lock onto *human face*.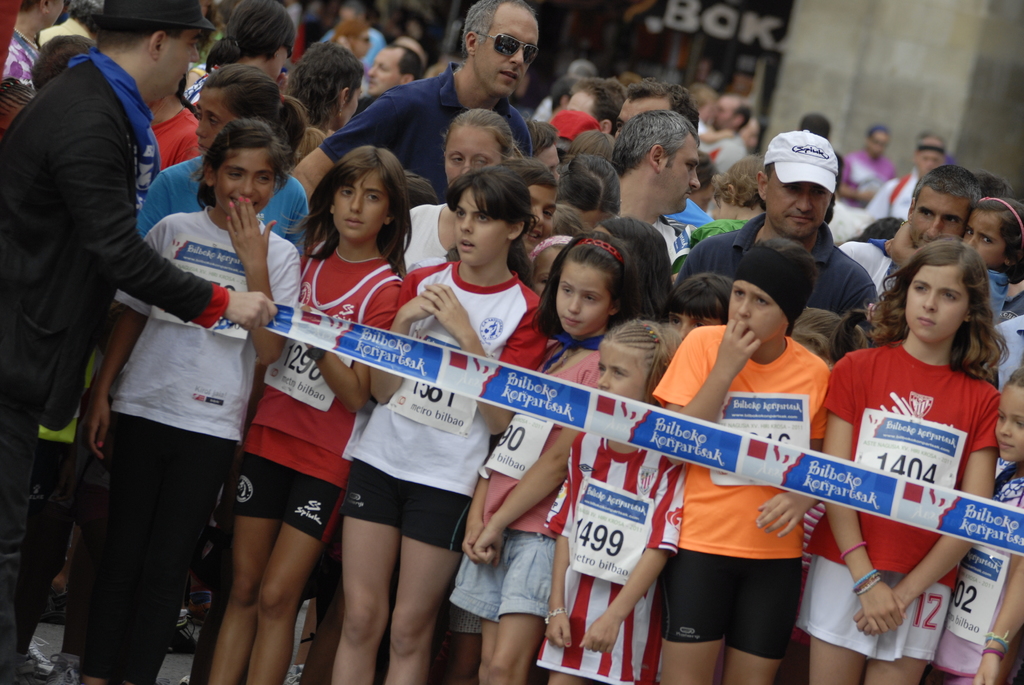
Locked: 733/277/780/347.
